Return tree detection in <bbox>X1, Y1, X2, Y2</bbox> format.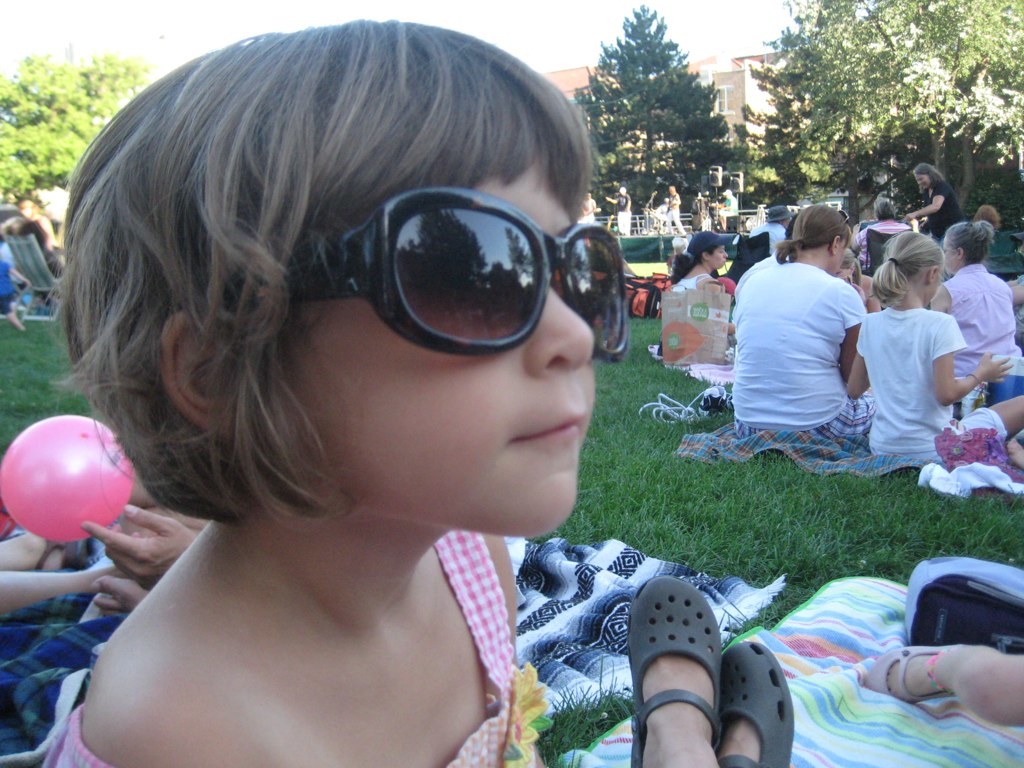
<bbox>574, 17, 741, 204</bbox>.
